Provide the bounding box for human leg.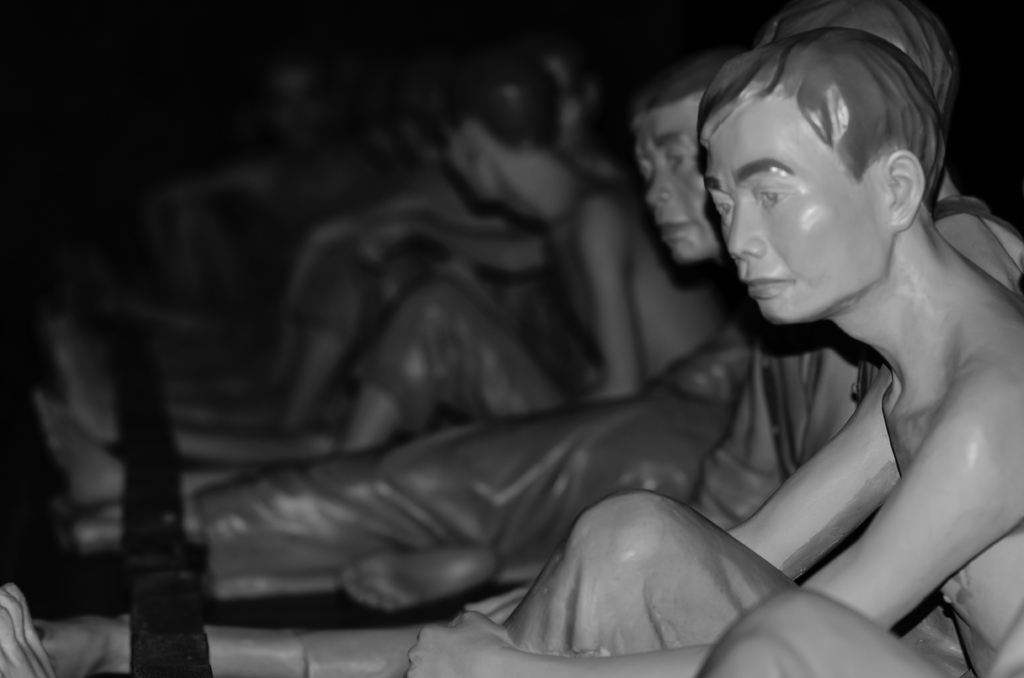
339/280/576/446.
